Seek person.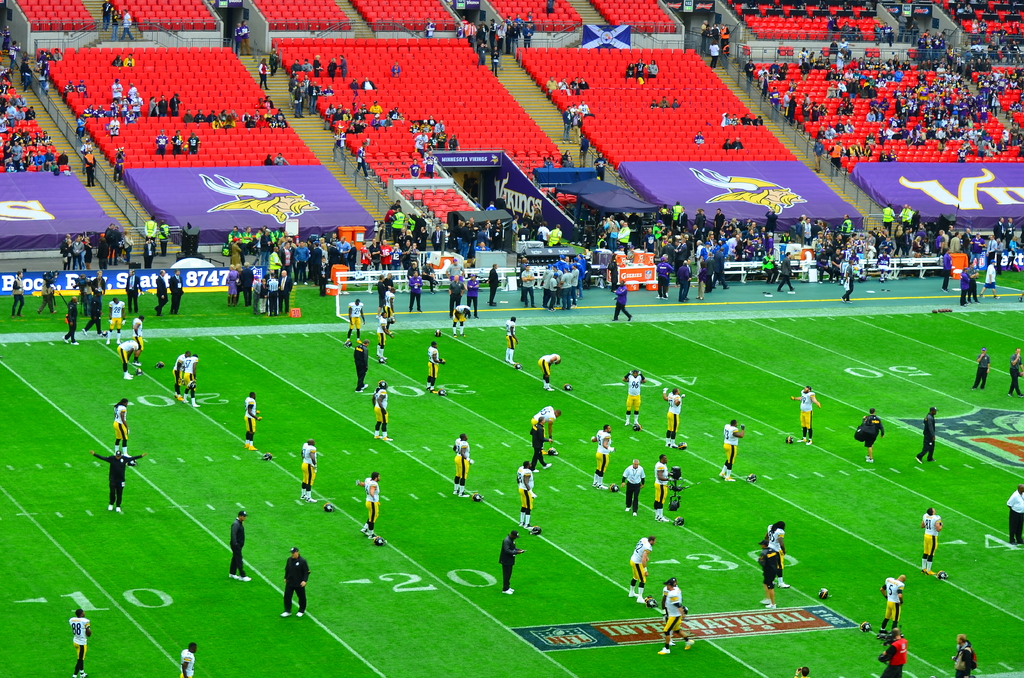
[74,81,95,100].
